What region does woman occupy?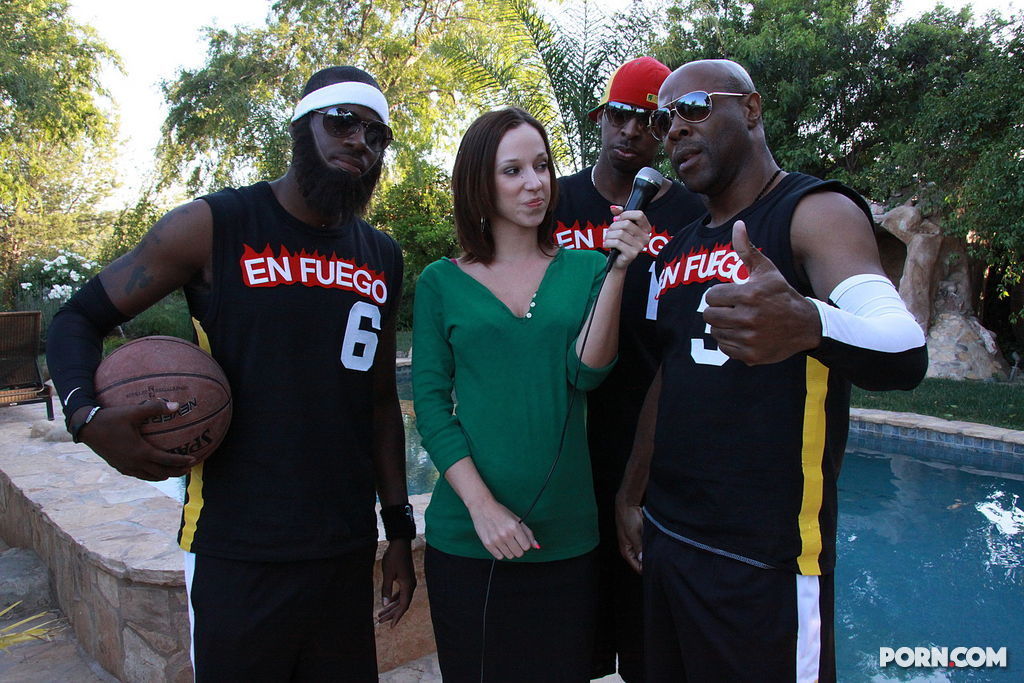
BBox(401, 108, 623, 643).
